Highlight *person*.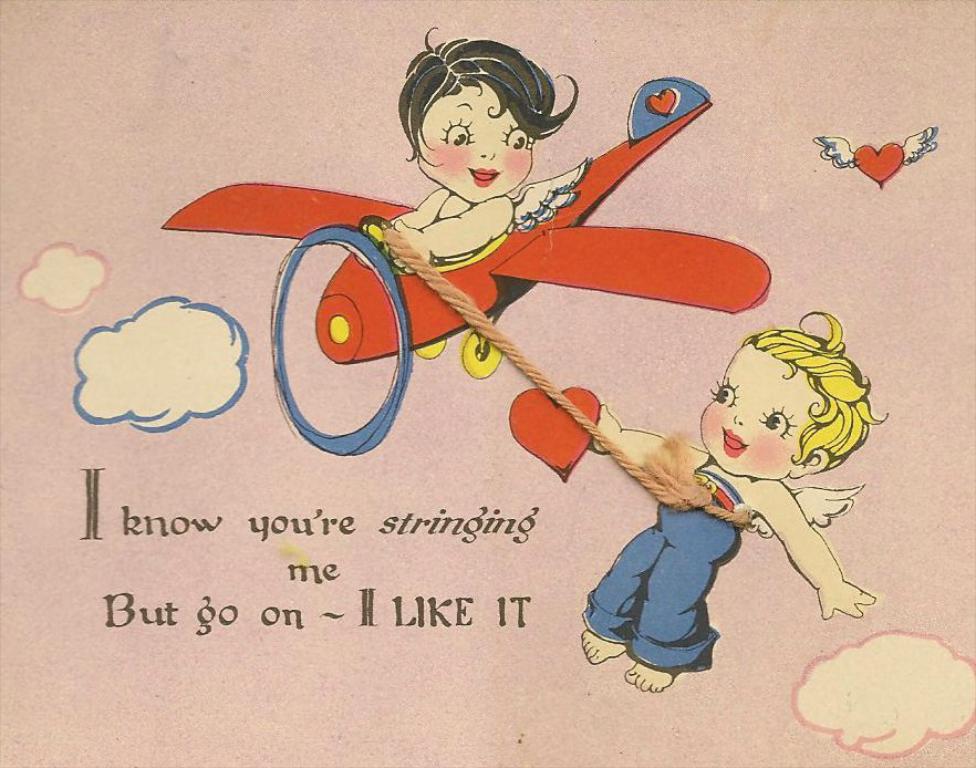
Highlighted region: 575,305,883,692.
